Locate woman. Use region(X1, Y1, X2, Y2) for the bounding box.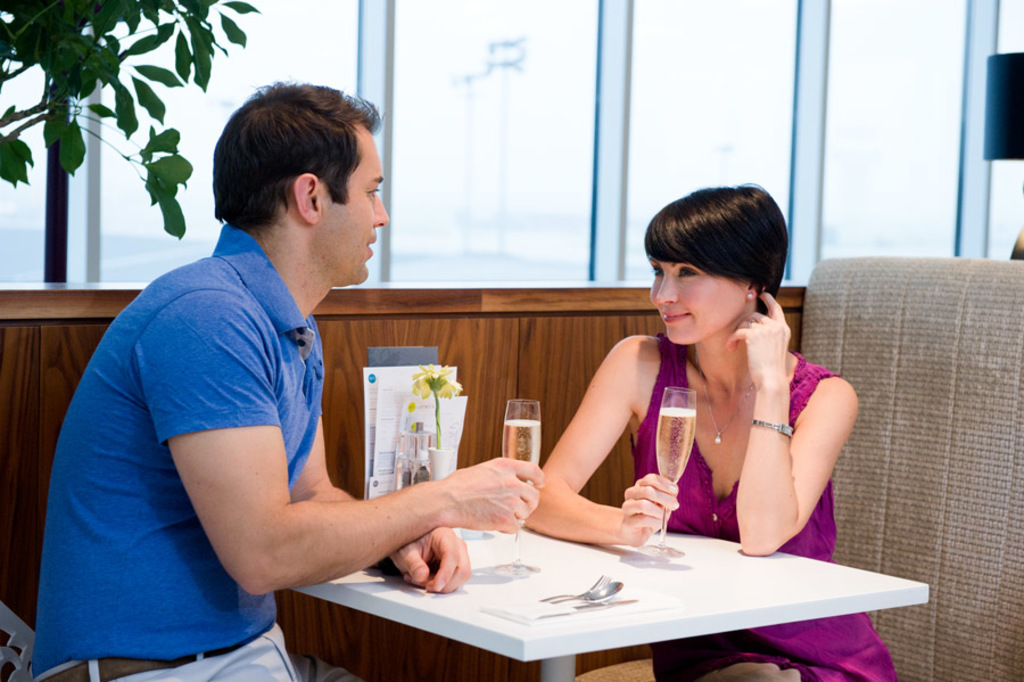
region(525, 187, 895, 681).
